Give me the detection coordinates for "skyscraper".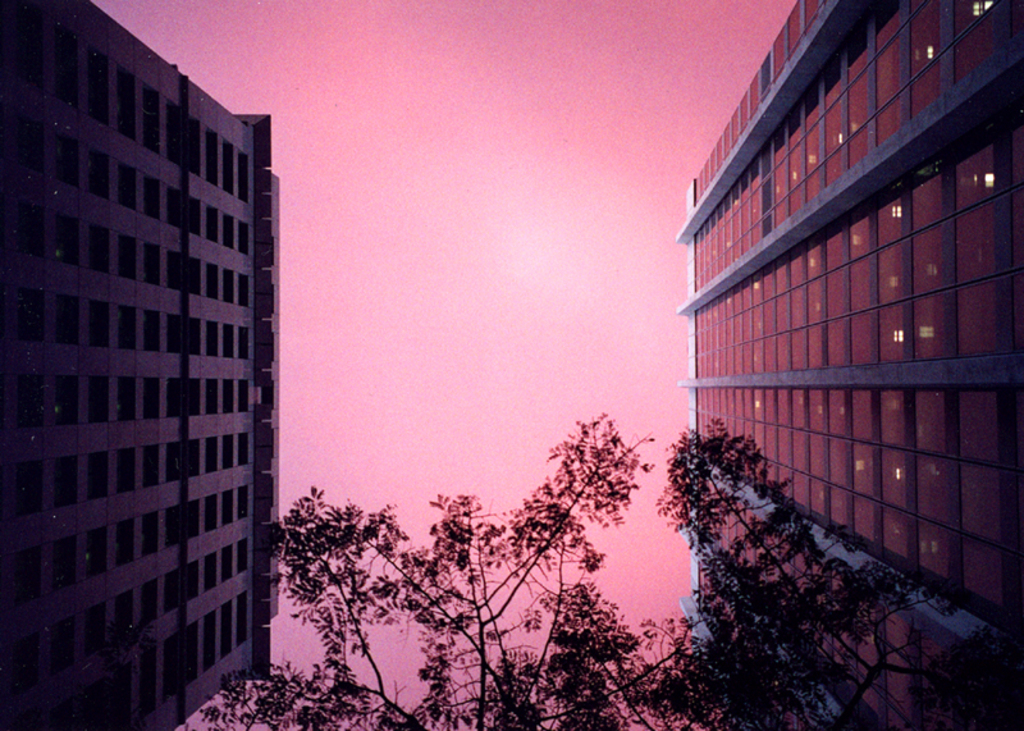
bbox=[658, 0, 1007, 730].
